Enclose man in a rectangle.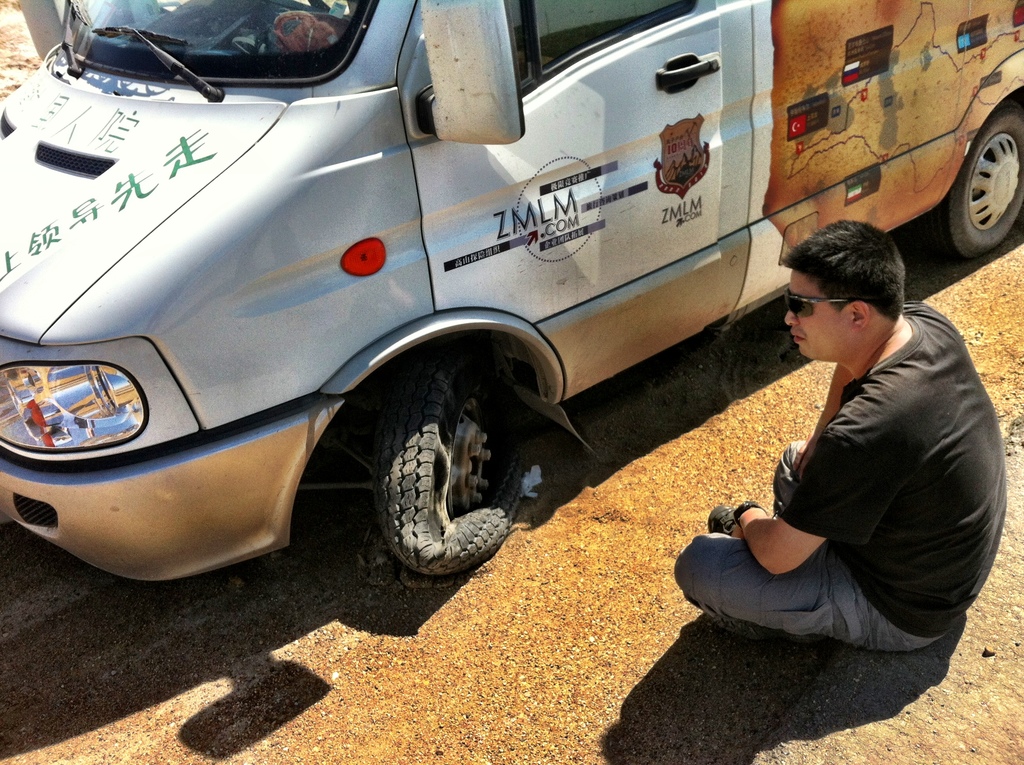
[left=702, top=218, right=1005, bottom=679].
